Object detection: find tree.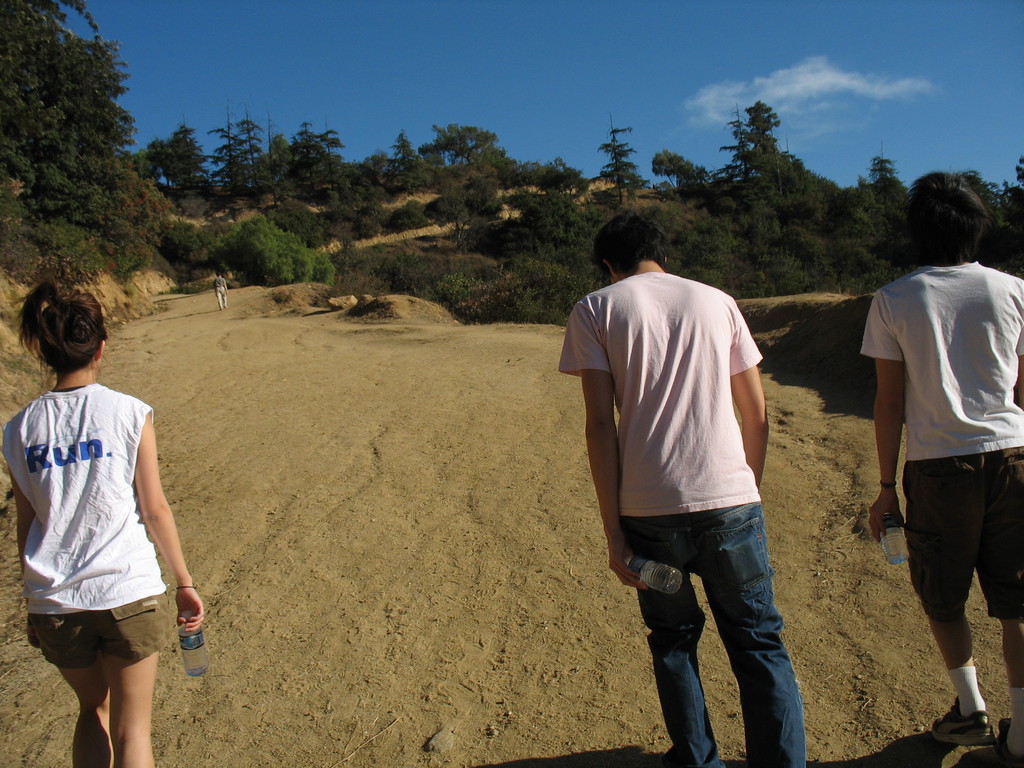
crop(362, 125, 438, 202).
